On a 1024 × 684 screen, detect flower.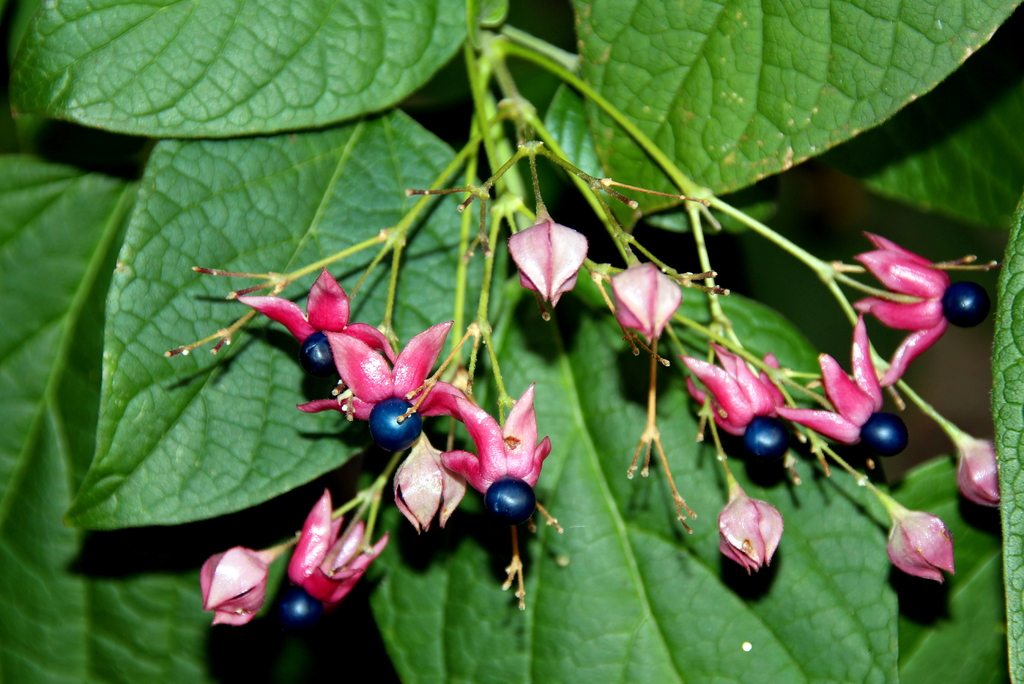
[x1=886, y1=494, x2=955, y2=582].
